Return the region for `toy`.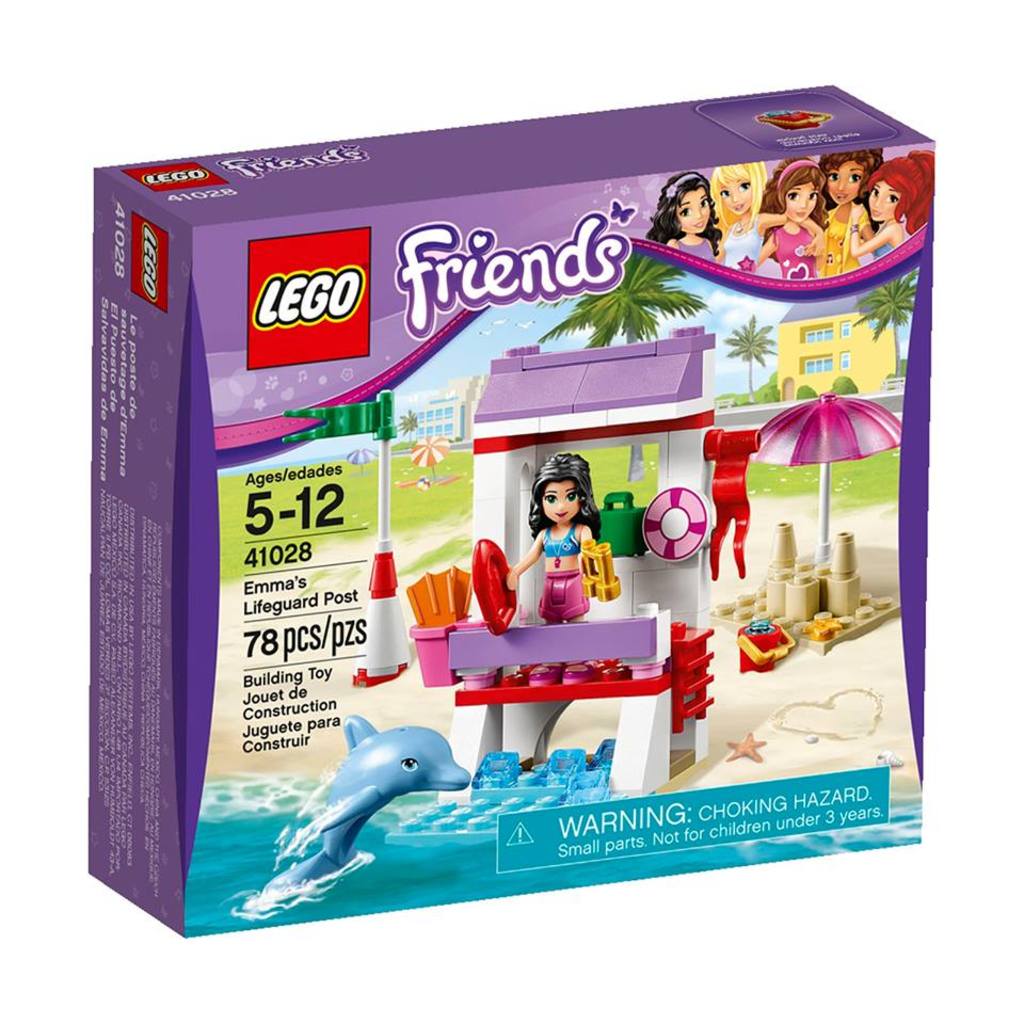
bbox=(709, 160, 825, 281).
